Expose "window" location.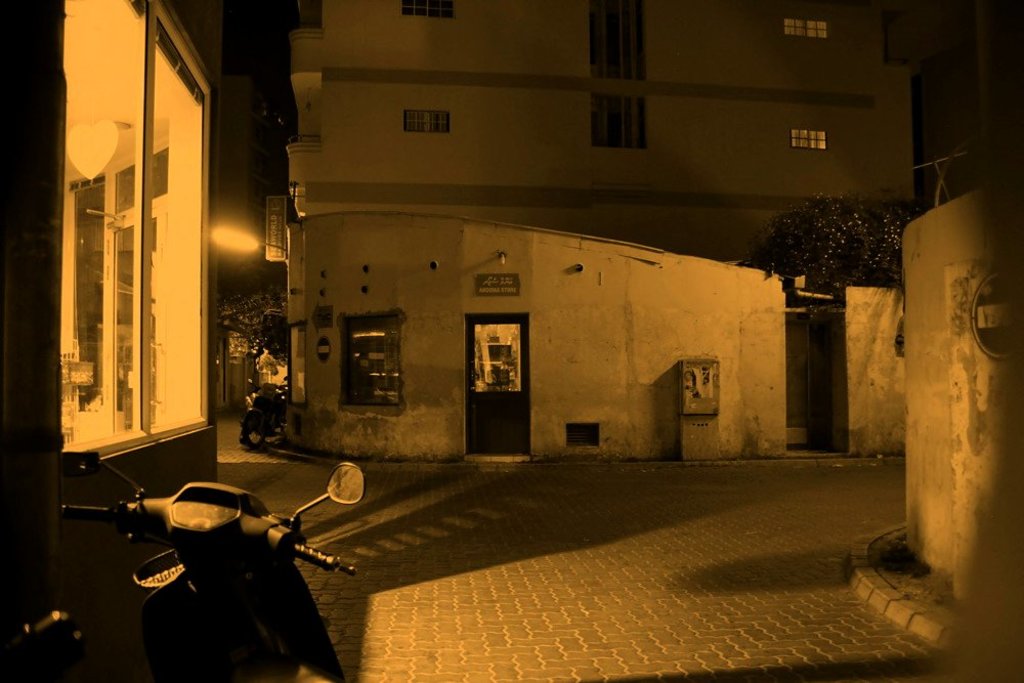
Exposed at 341:316:397:407.
